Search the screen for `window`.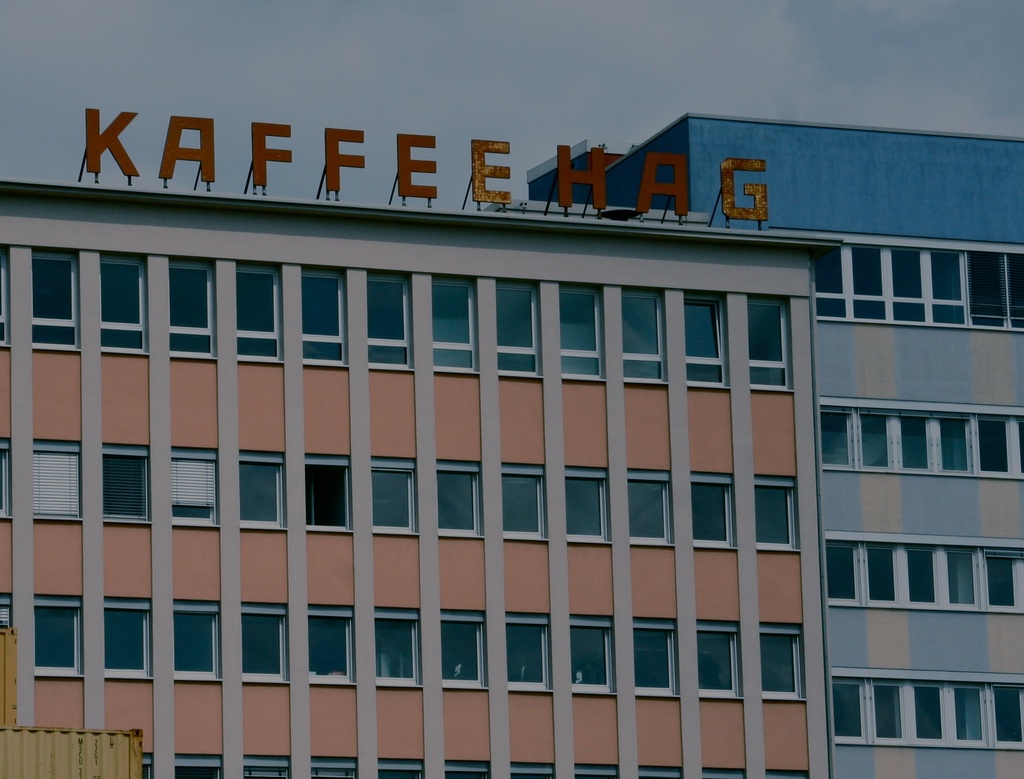
Found at bbox=[508, 757, 550, 778].
